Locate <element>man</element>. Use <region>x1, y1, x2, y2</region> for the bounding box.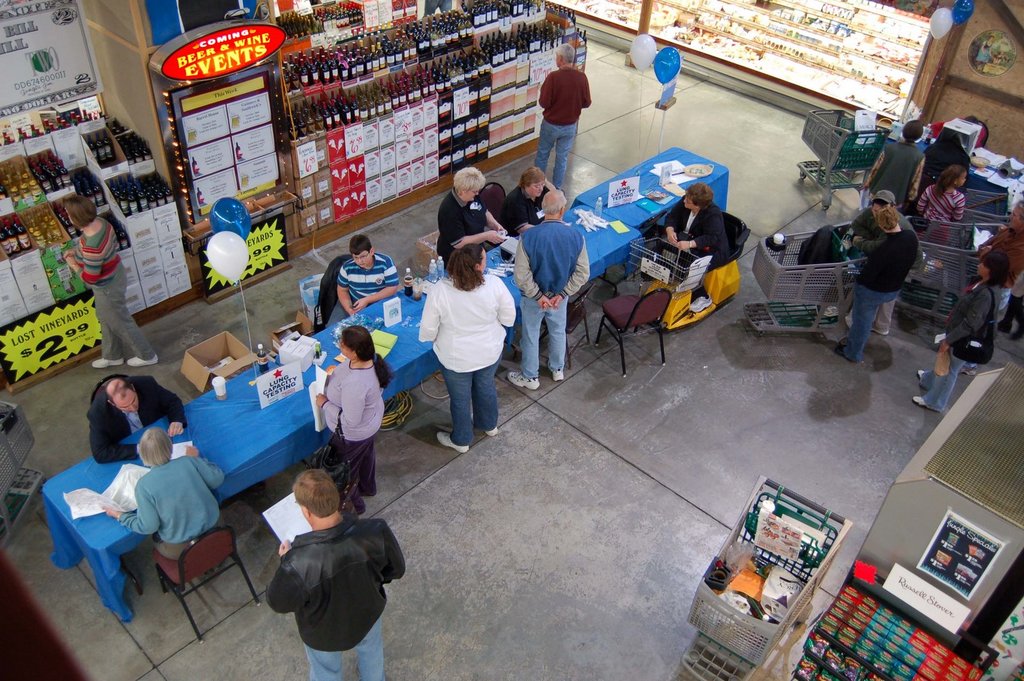
<region>506, 189, 589, 391</region>.
